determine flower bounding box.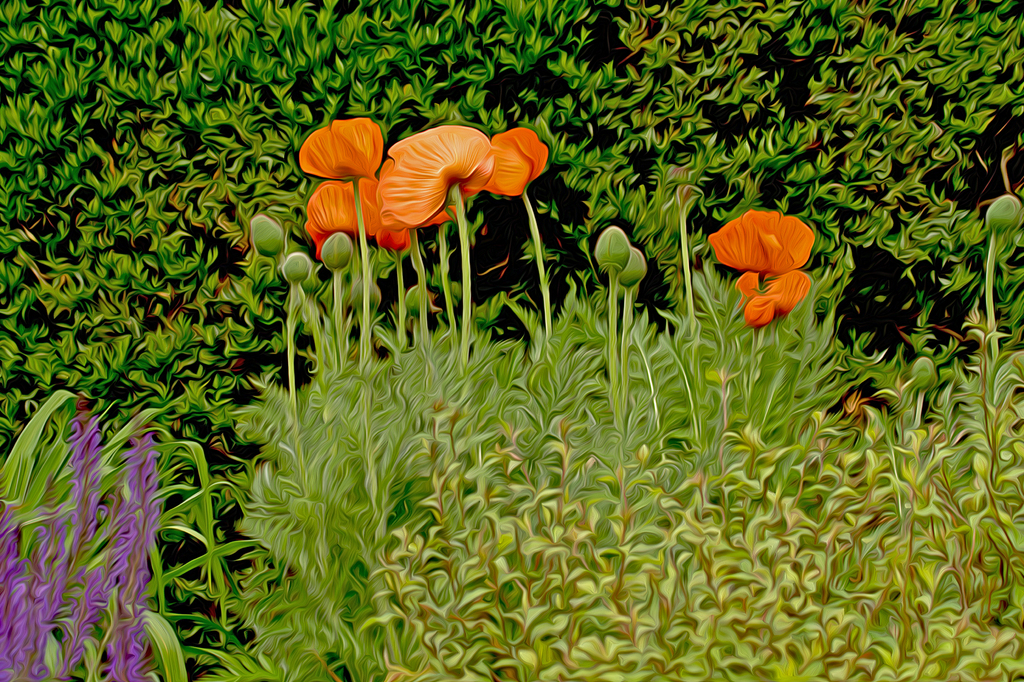
Determined: rect(295, 120, 383, 172).
